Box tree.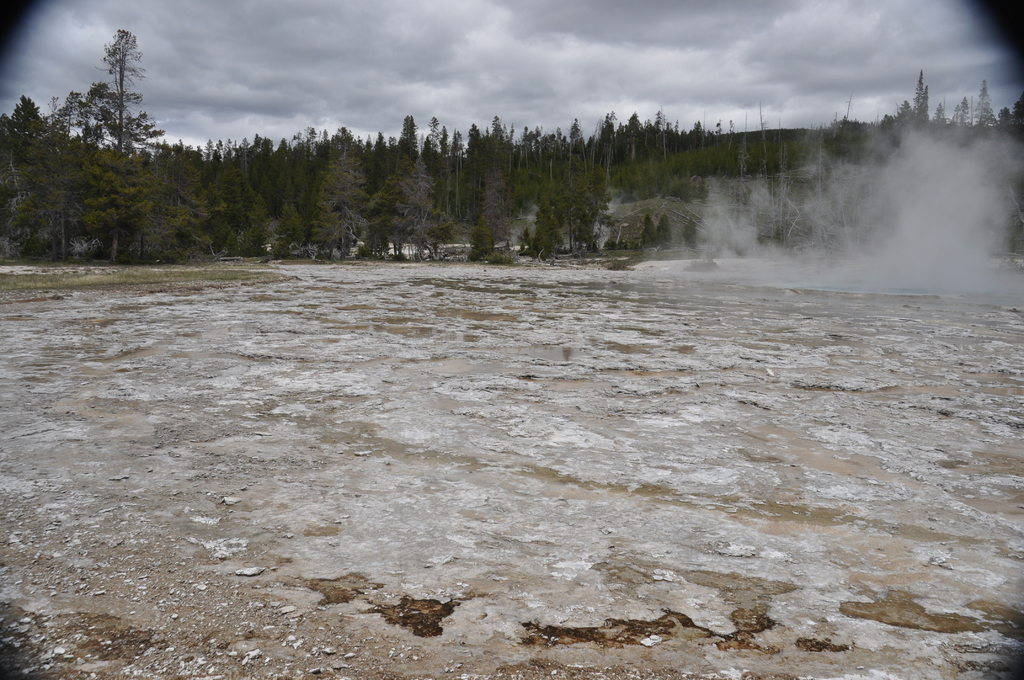
[left=690, top=115, right=706, bottom=136].
